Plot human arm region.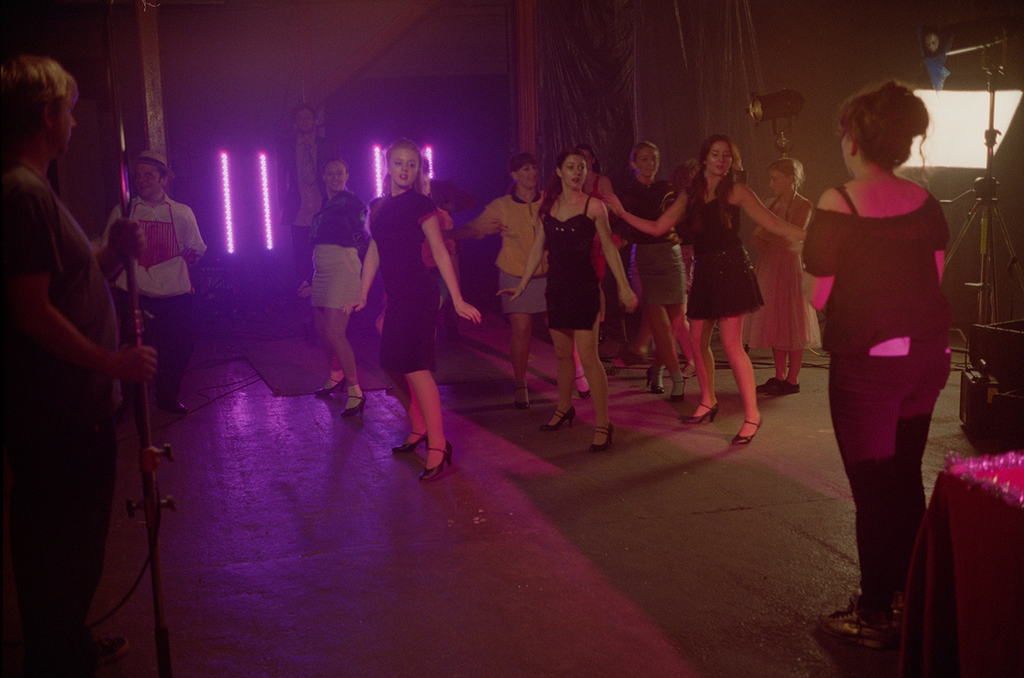
Plotted at 494,218,542,306.
